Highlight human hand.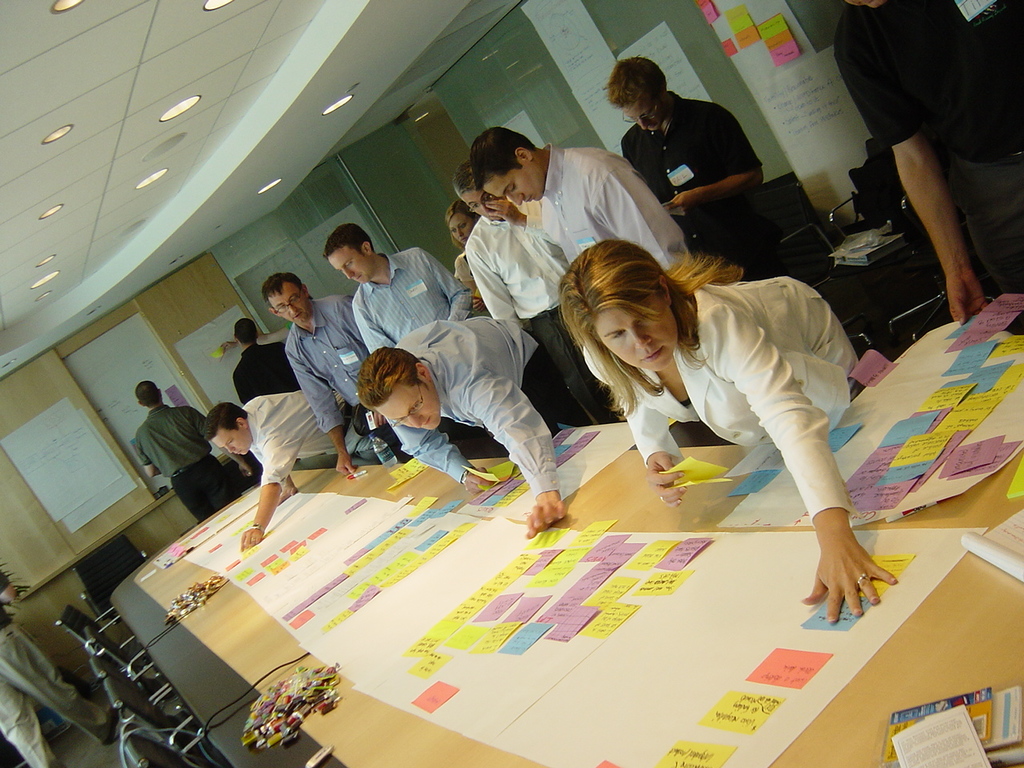
Highlighted region: (483, 202, 519, 226).
